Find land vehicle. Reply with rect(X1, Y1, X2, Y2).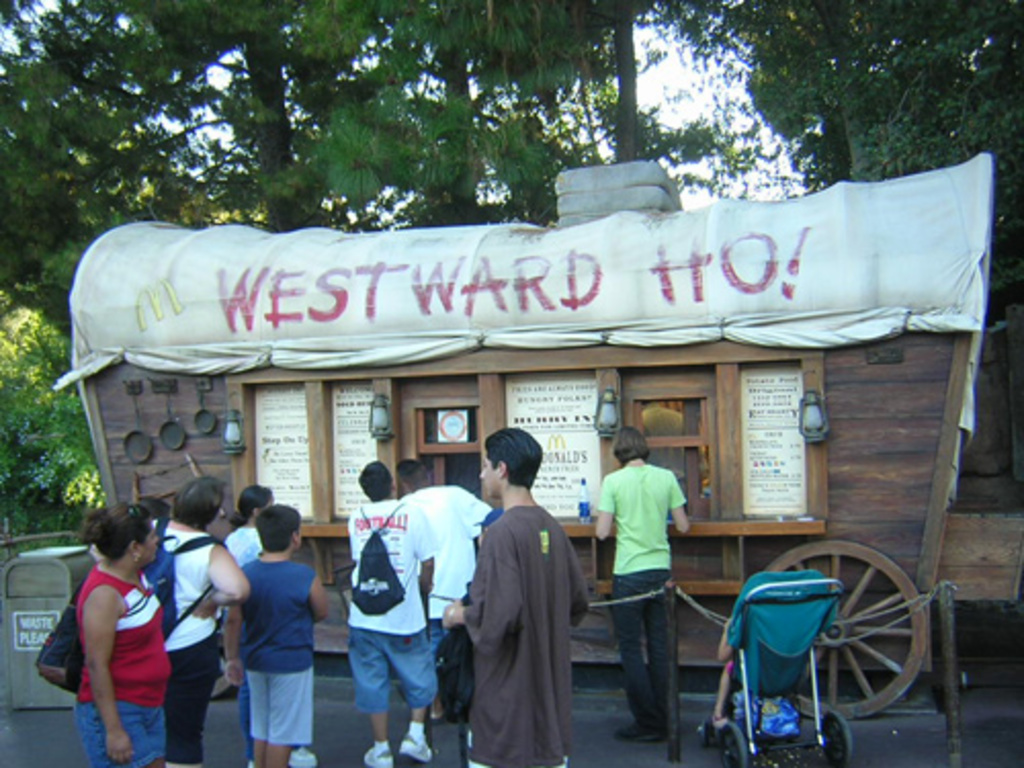
rect(100, 152, 1023, 741).
